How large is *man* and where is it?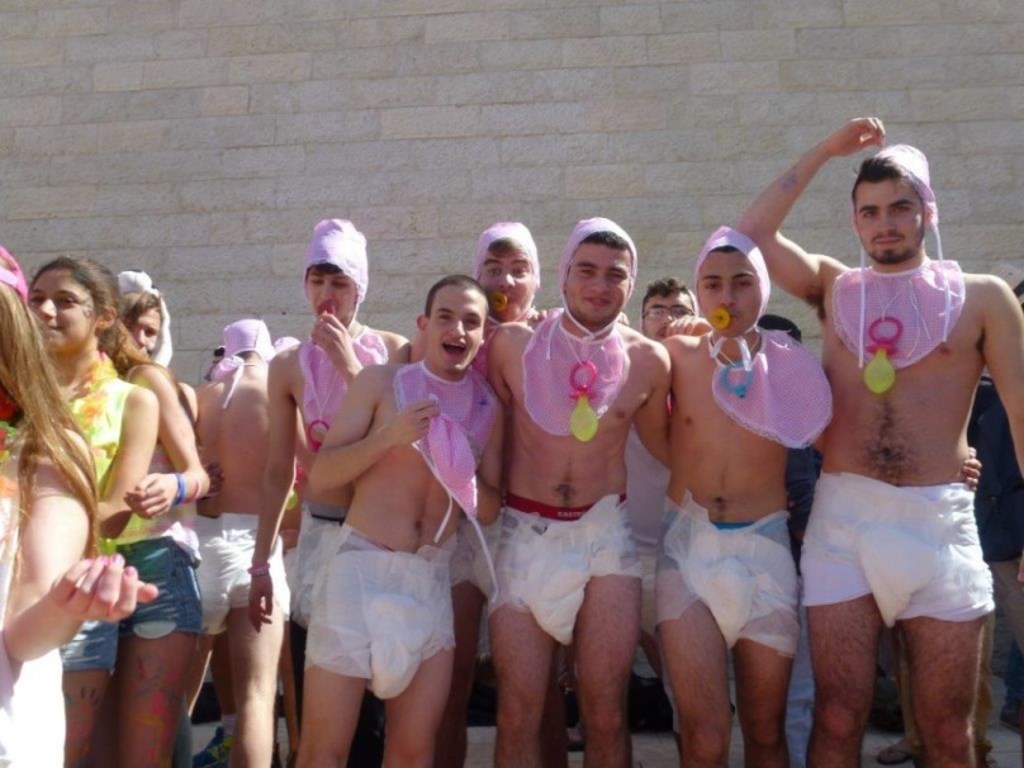
Bounding box: select_region(177, 314, 300, 767).
